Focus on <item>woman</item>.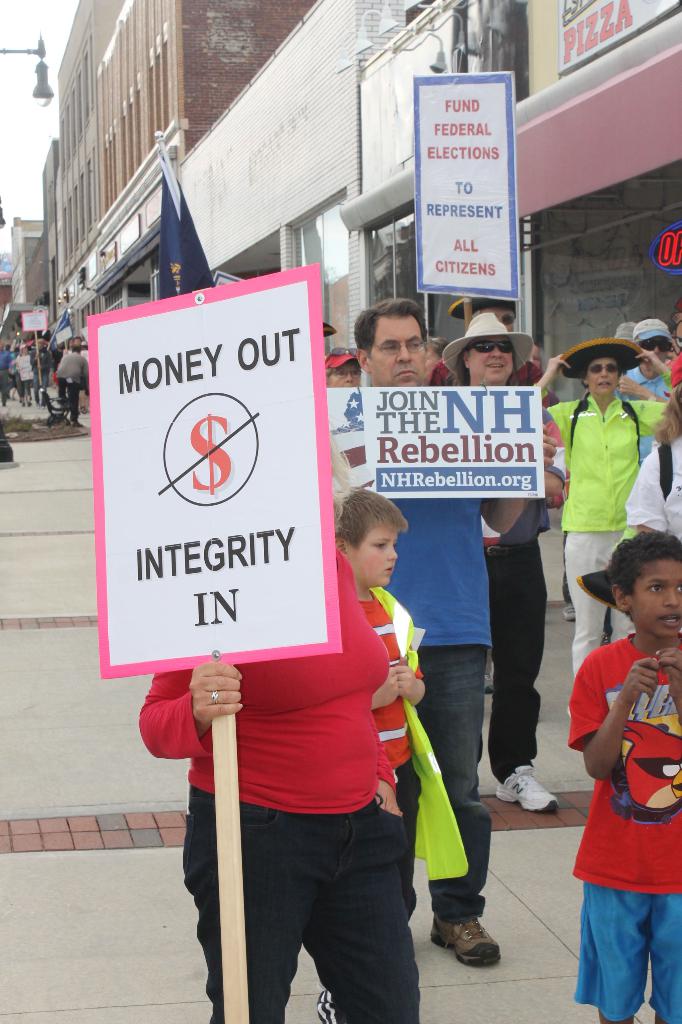
Focused at box(499, 331, 667, 694).
